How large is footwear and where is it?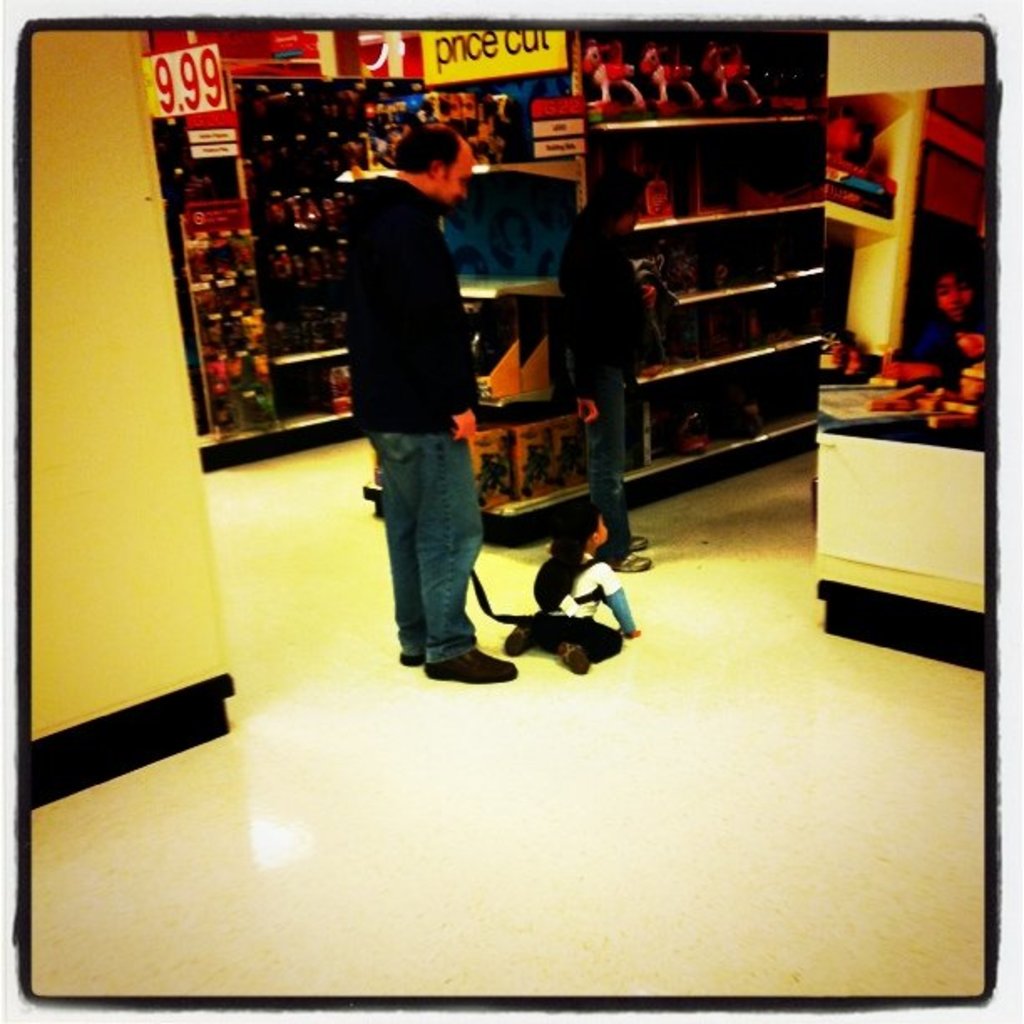
Bounding box: detection(403, 649, 425, 669).
